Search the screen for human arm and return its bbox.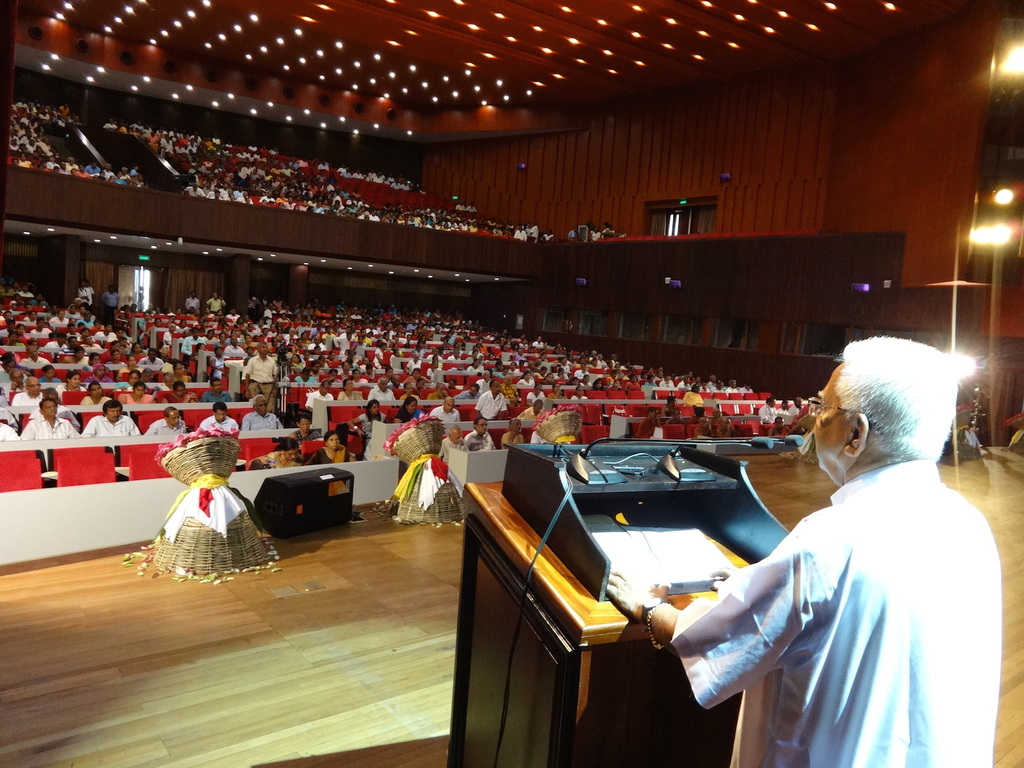
Found: [x1=403, y1=359, x2=414, y2=375].
